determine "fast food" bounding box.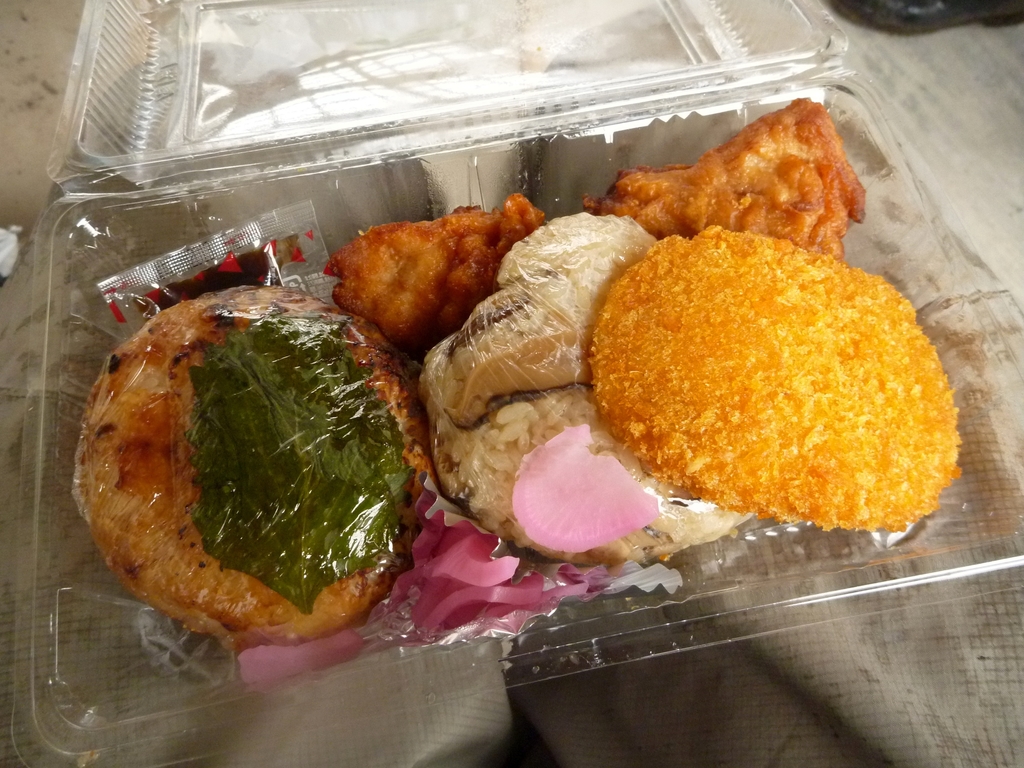
Determined: [x1=564, y1=245, x2=986, y2=530].
